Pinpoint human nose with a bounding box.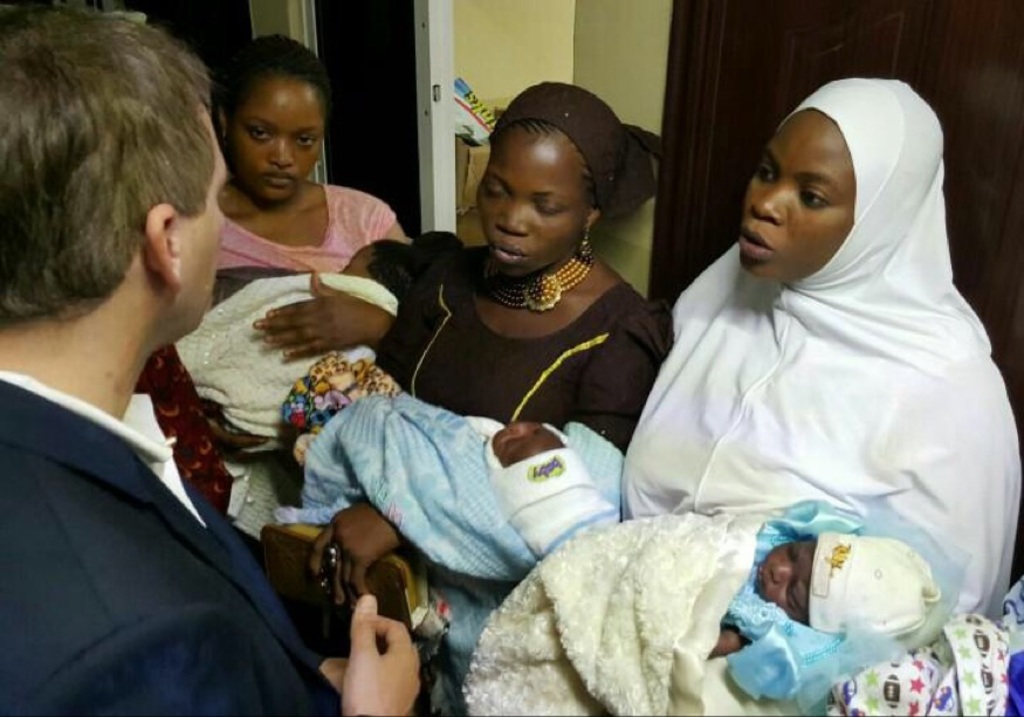
<region>771, 561, 792, 580</region>.
